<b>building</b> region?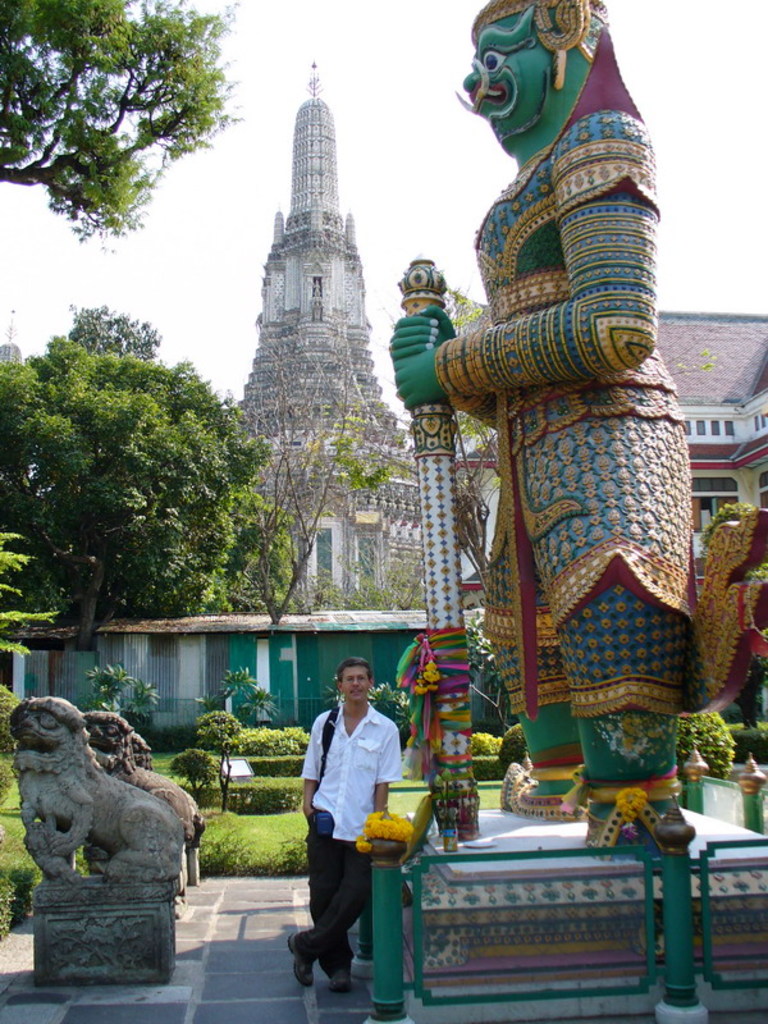
rect(654, 314, 767, 566)
